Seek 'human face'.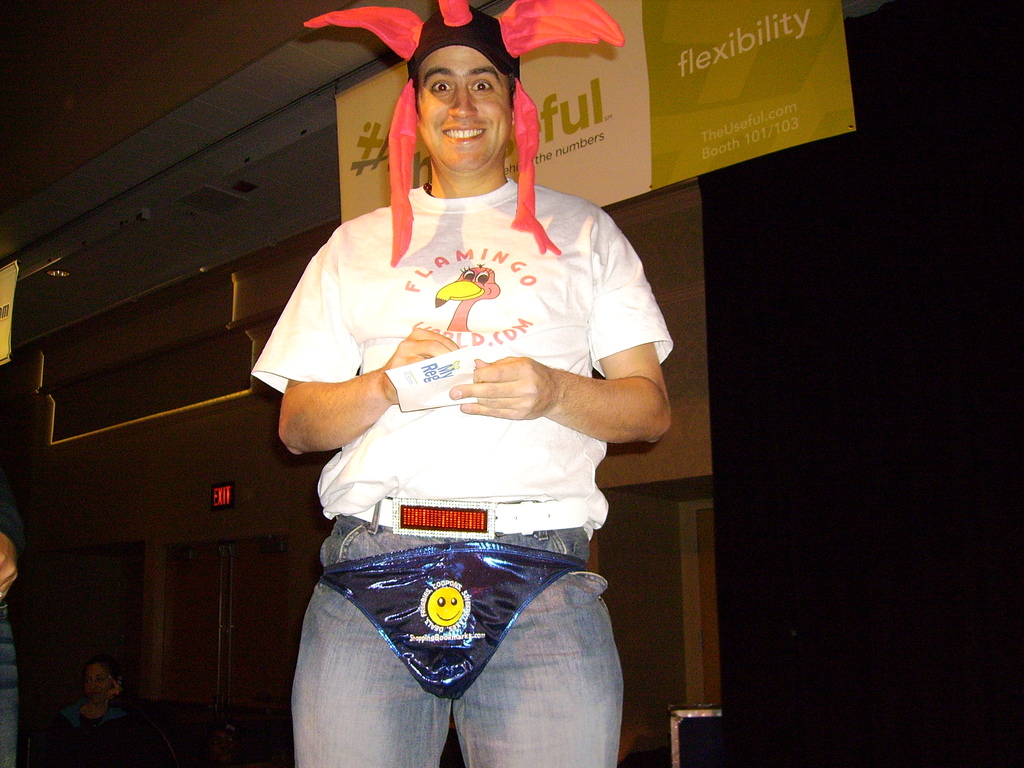
x1=420 y1=40 x2=514 y2=170.
